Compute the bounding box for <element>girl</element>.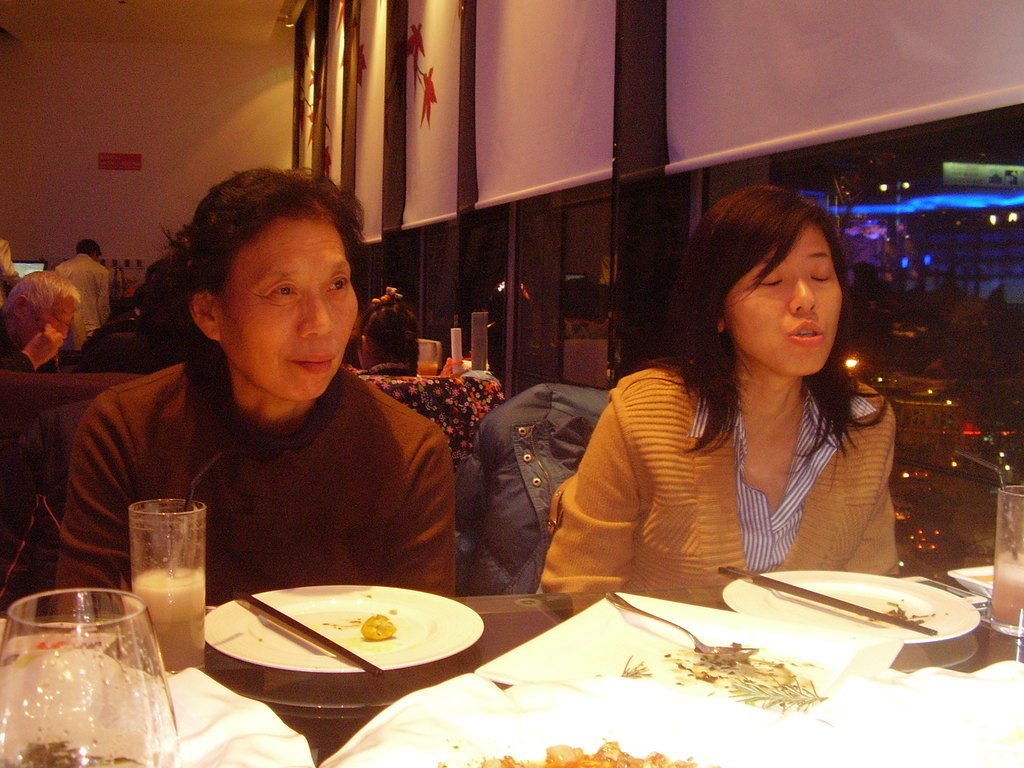
crop(535, 178, 904, 591).
